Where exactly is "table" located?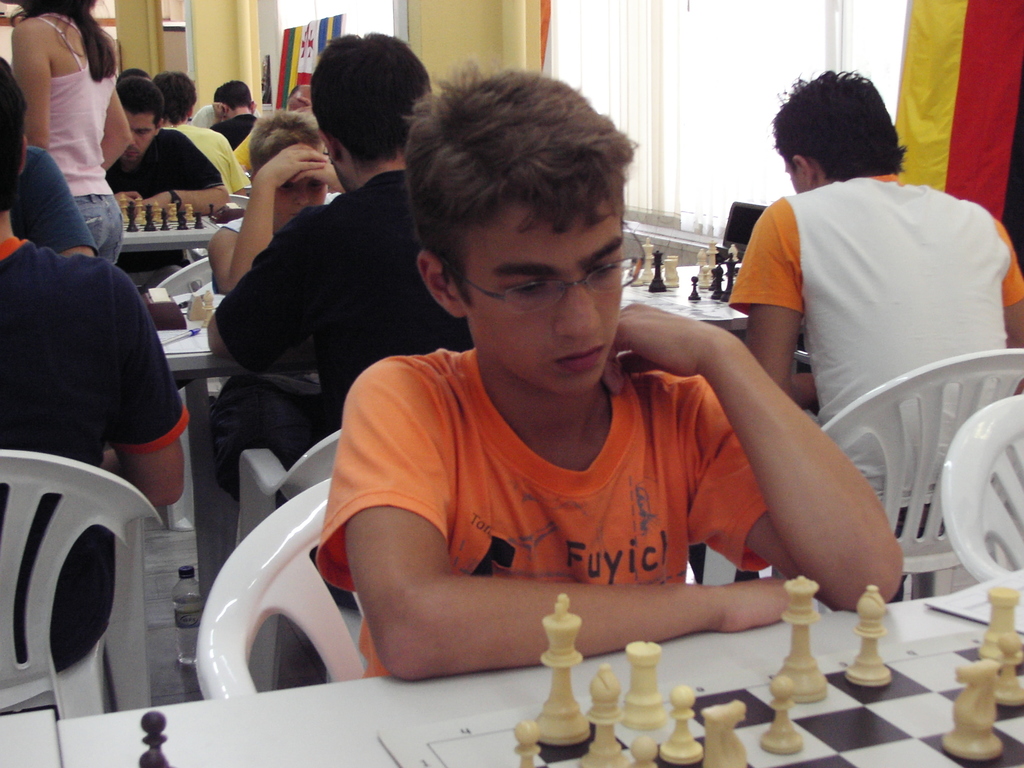
Its bounding box is x1=144, y1=288, x2=255, y2=590.
